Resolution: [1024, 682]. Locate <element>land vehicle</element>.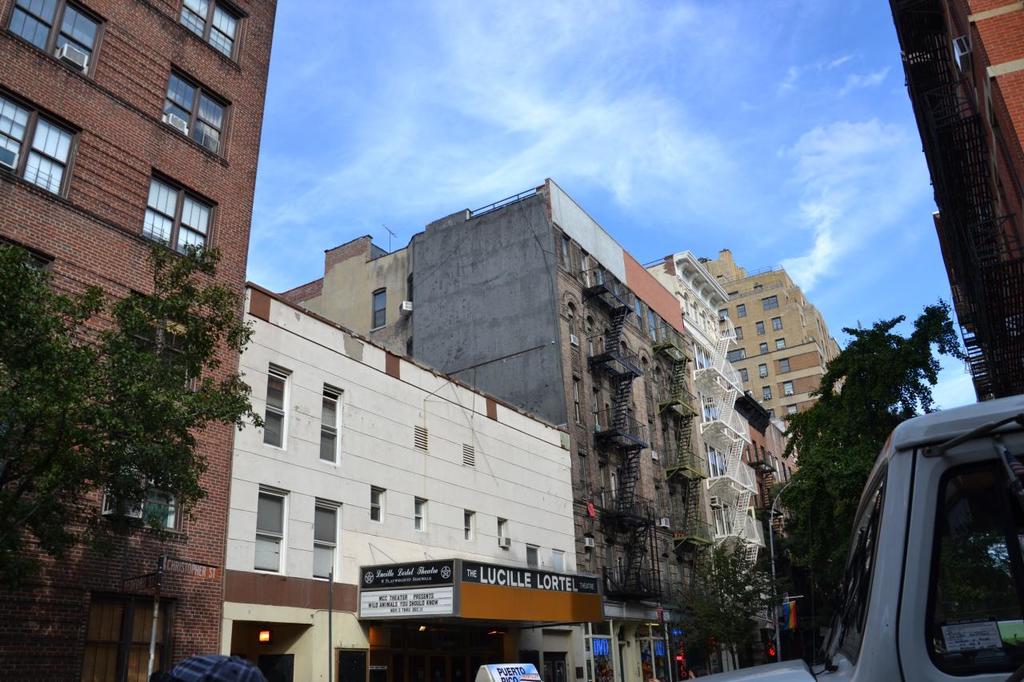
x1=827, y1=385, x2=1023, y2=681.
